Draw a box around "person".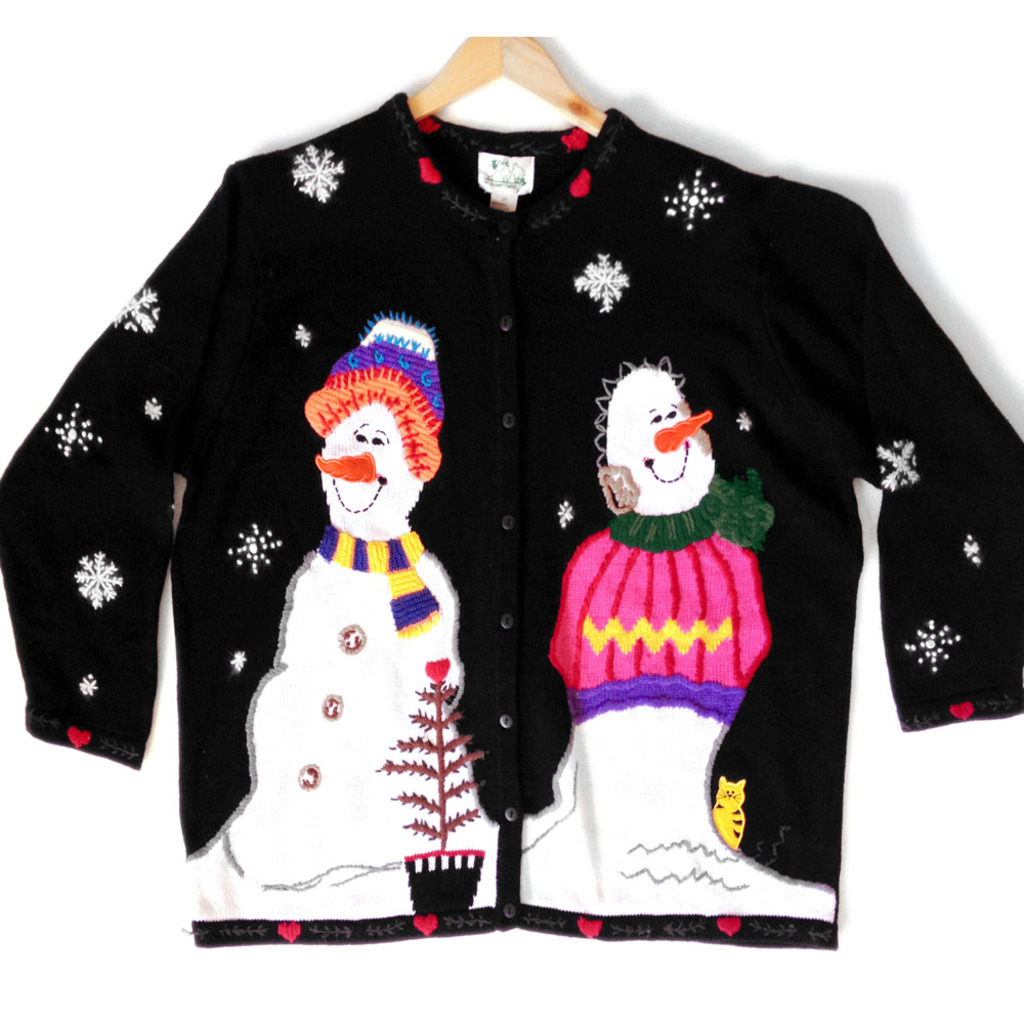
<box>186,311,501,924</box>.
